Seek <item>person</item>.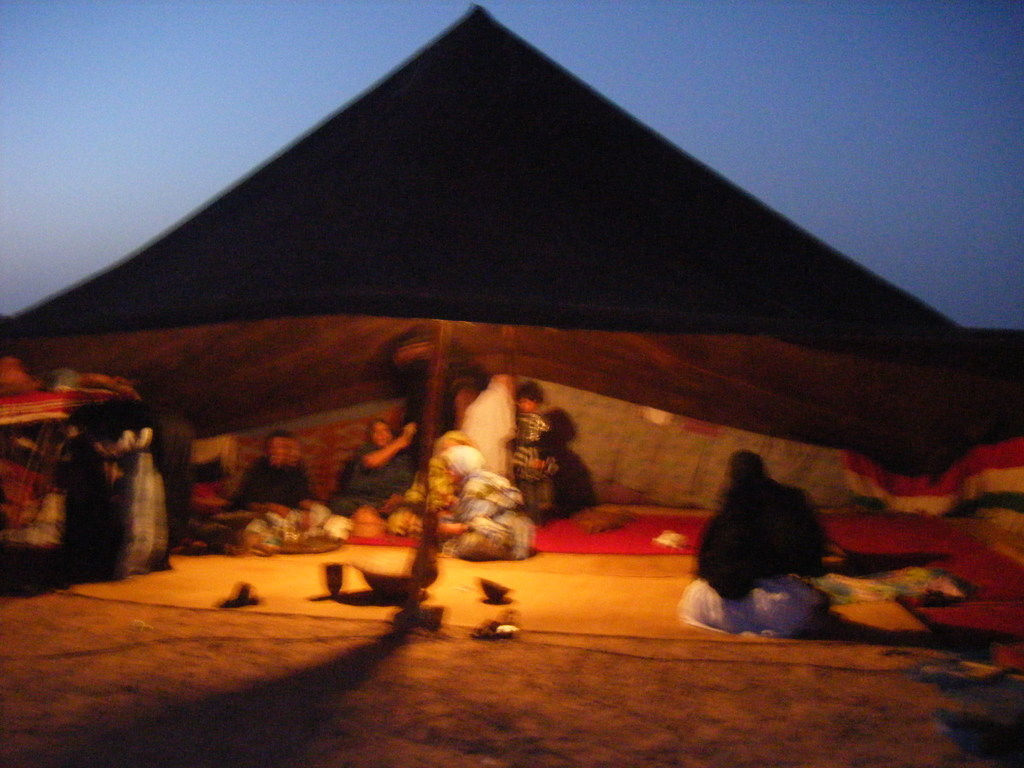
[x1=679, y1=447, x2=847, y2=634].
